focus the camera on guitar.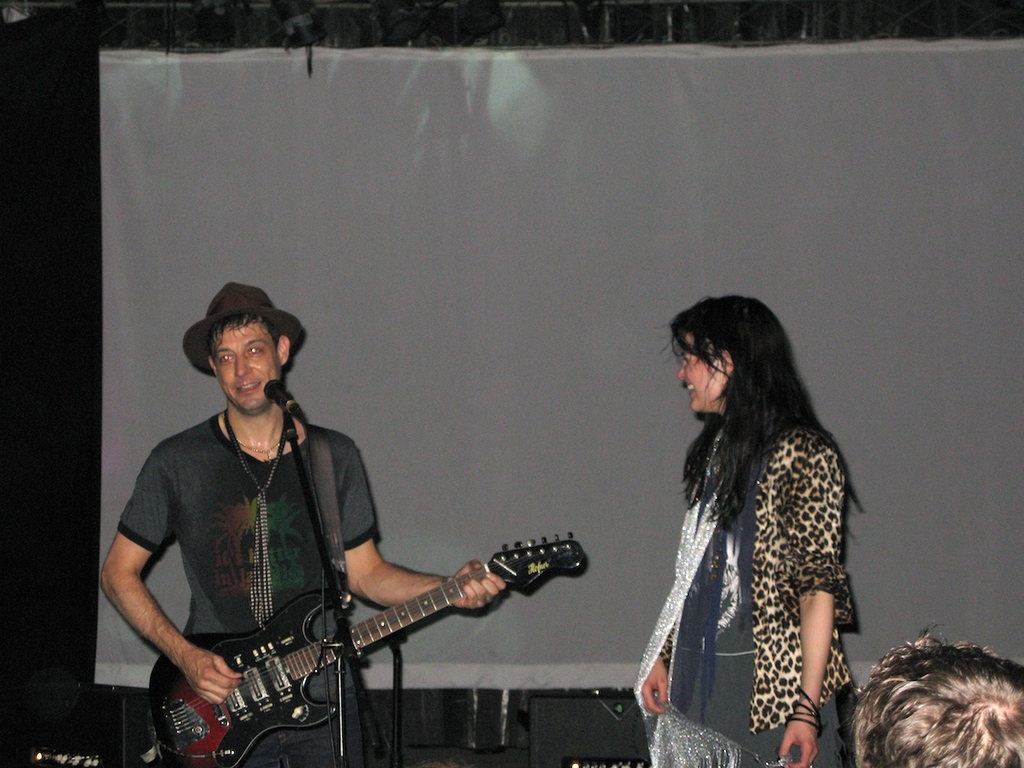
Focus region: left=143, top=532, right=591, bottom=767.
